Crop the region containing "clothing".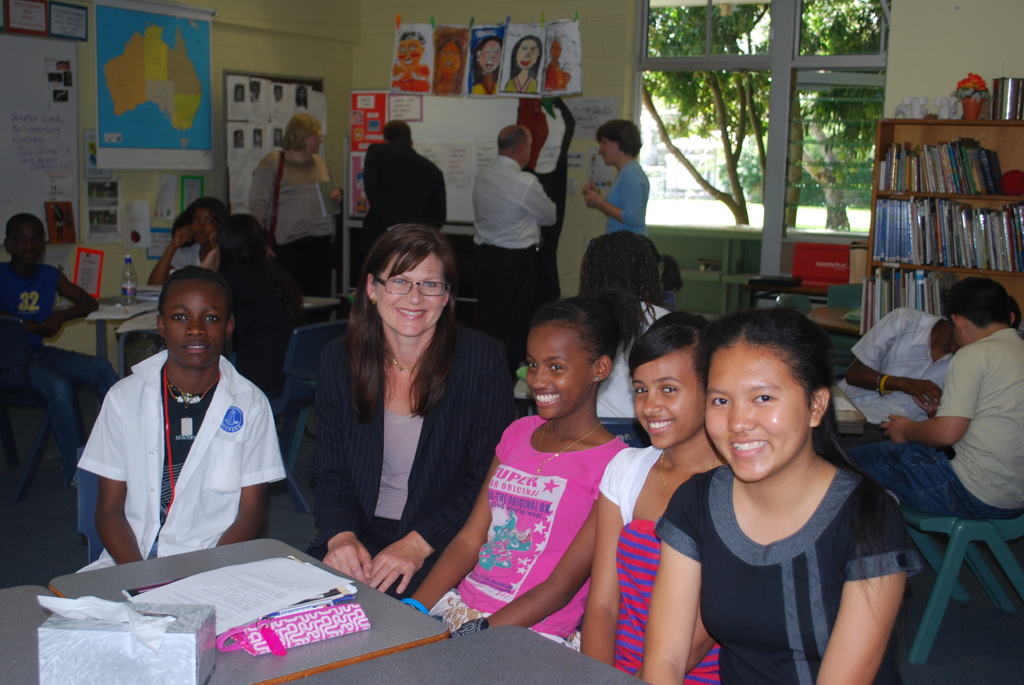
Crop region: [653,455,920,684].
